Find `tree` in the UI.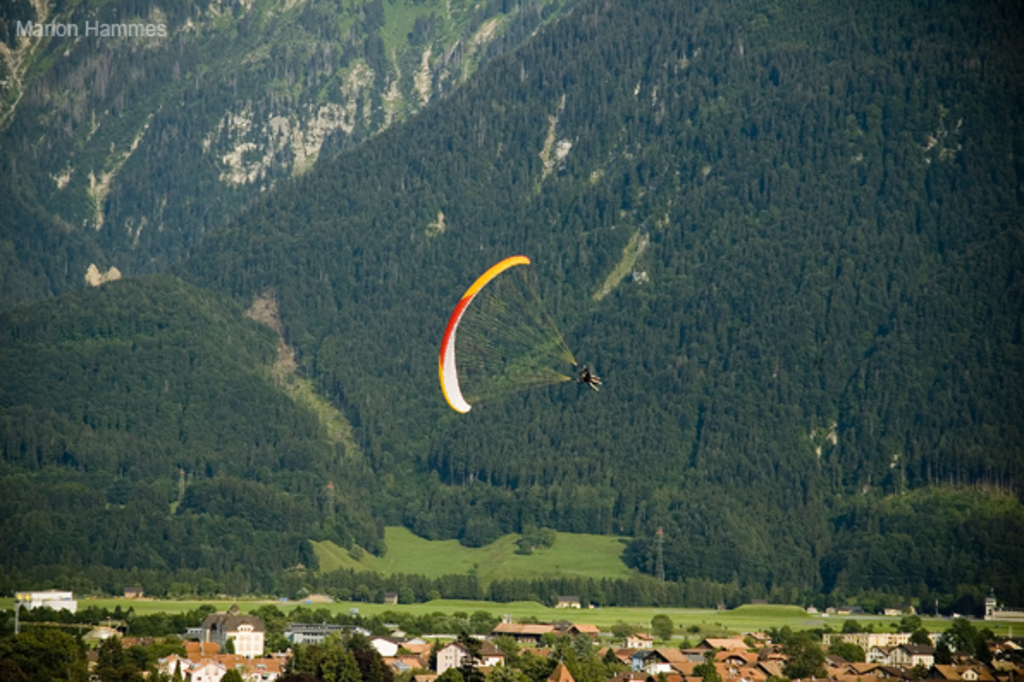
UI element at (x1=936, y1=618, x2=995, y2=668).
